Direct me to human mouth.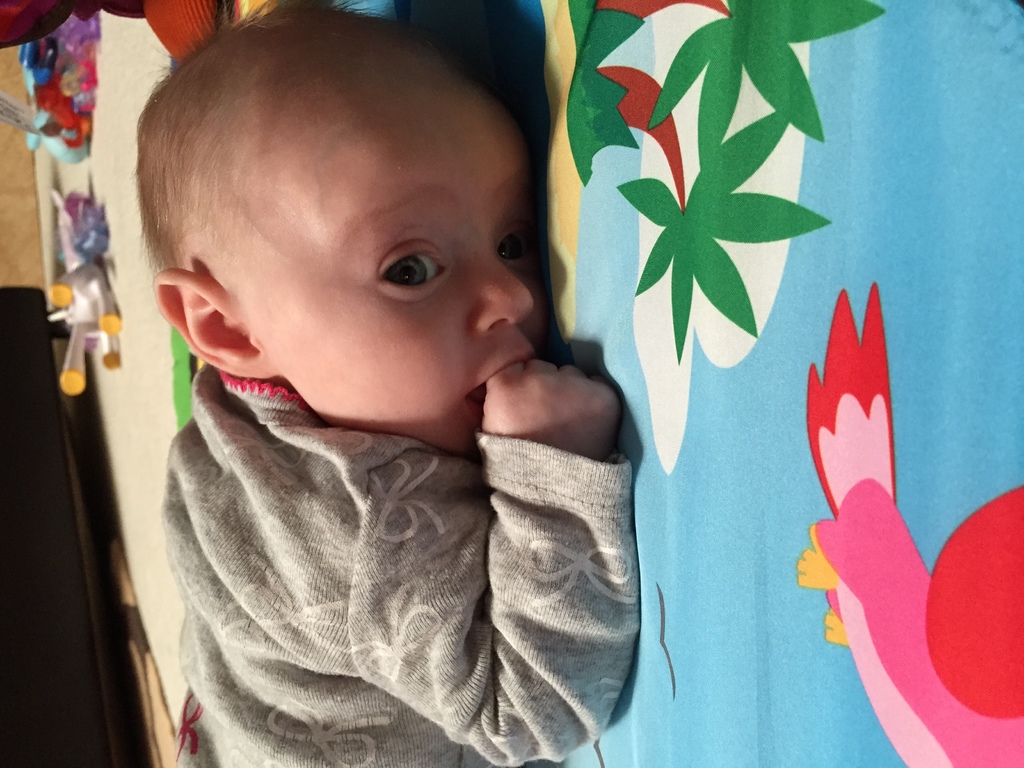
Direction: {"x1": 465, "y1": 348, "x2": 531, "y2": 416}.
